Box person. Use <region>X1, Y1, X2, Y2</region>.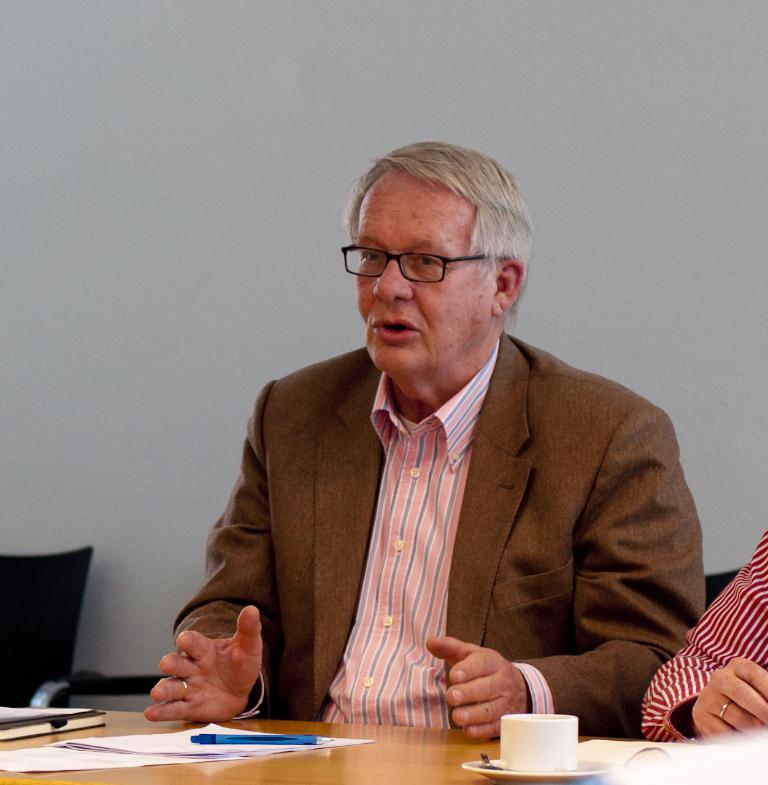
<region>161, 153, 698, 750</region>.
